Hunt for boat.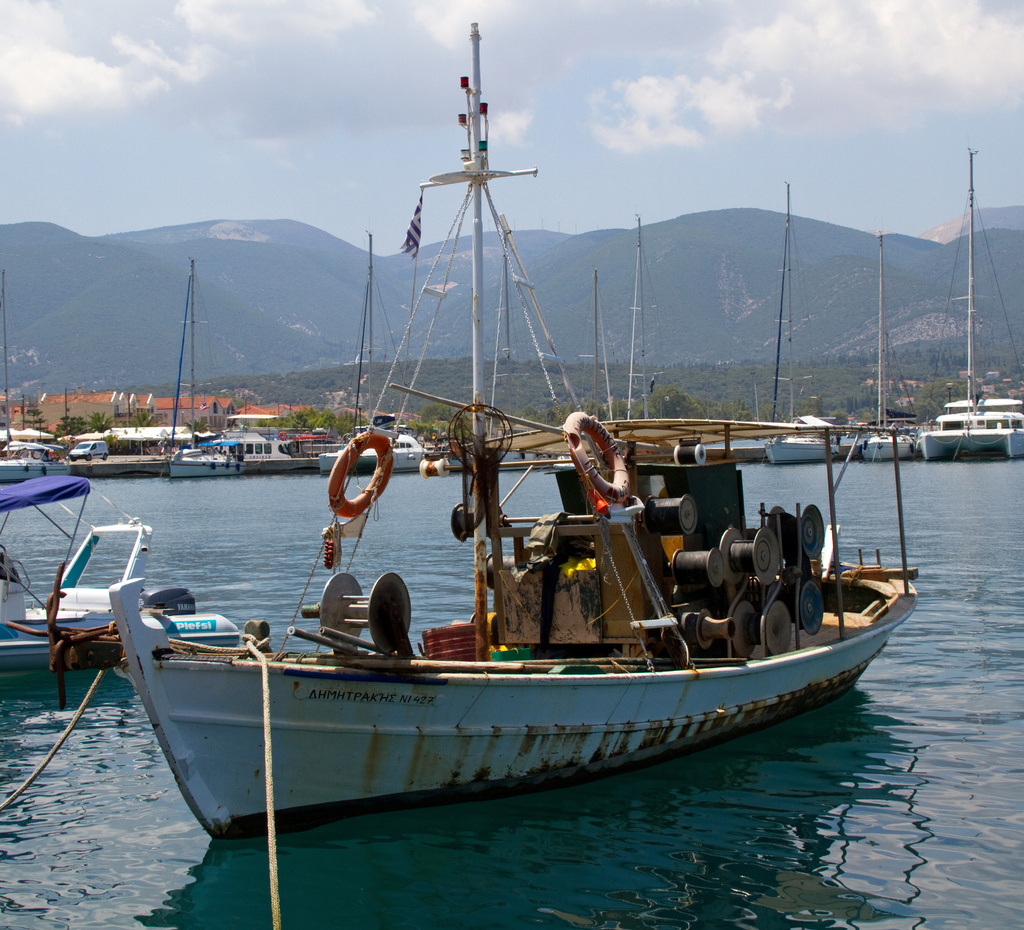
Hunted down at 115:263:972:838.
